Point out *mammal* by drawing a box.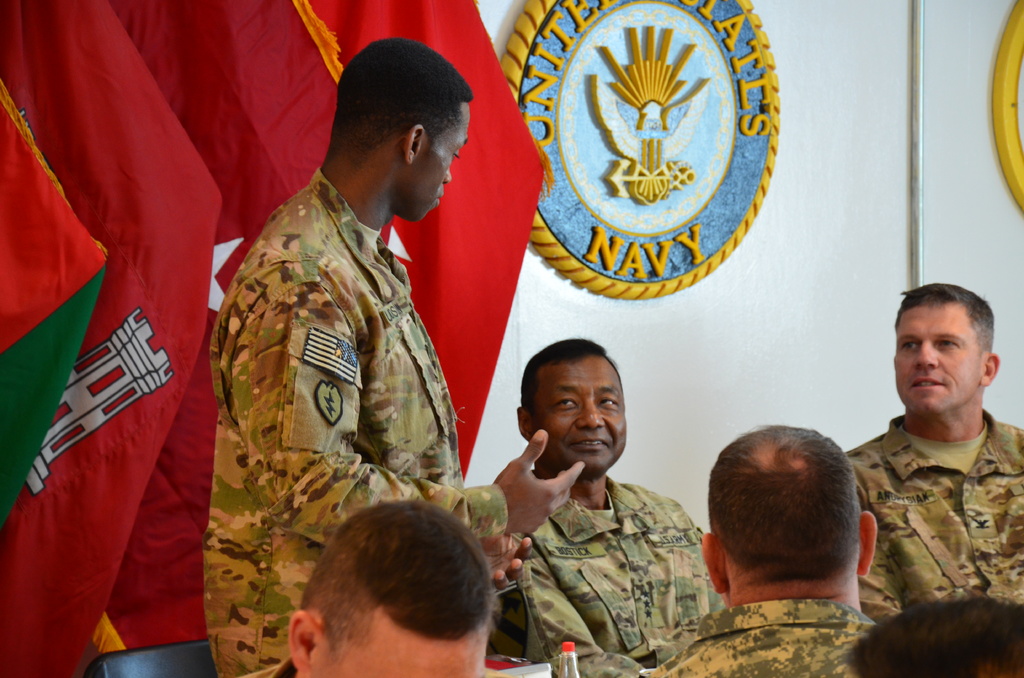
bbox(639, 420, 877, 677).
